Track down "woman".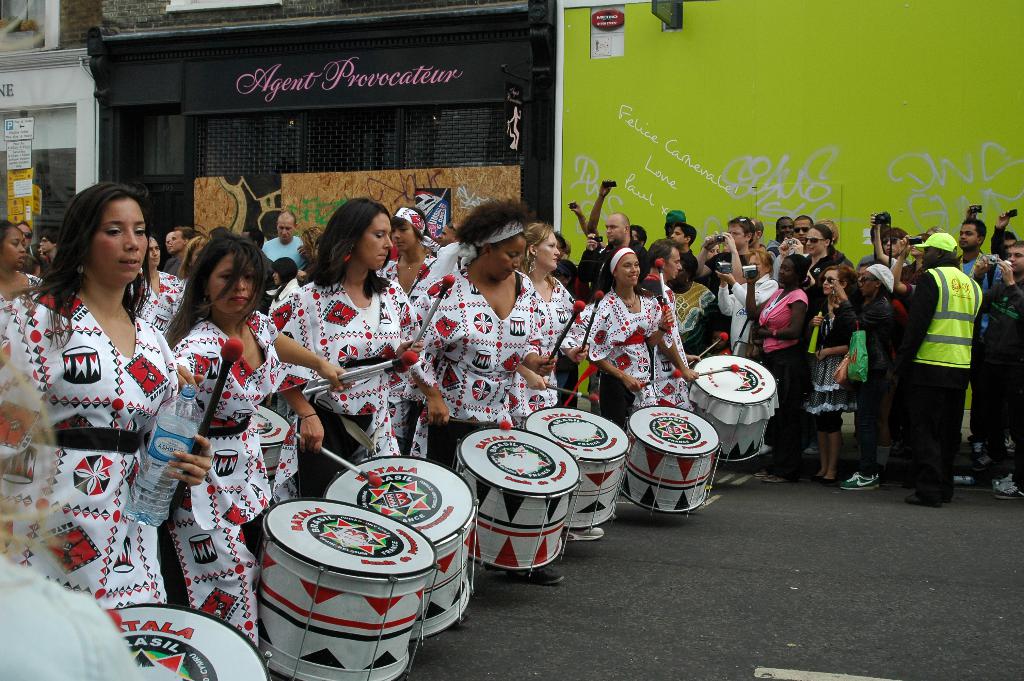
Tracked to (x1=808, y1=271, x2=852, y2=488).
